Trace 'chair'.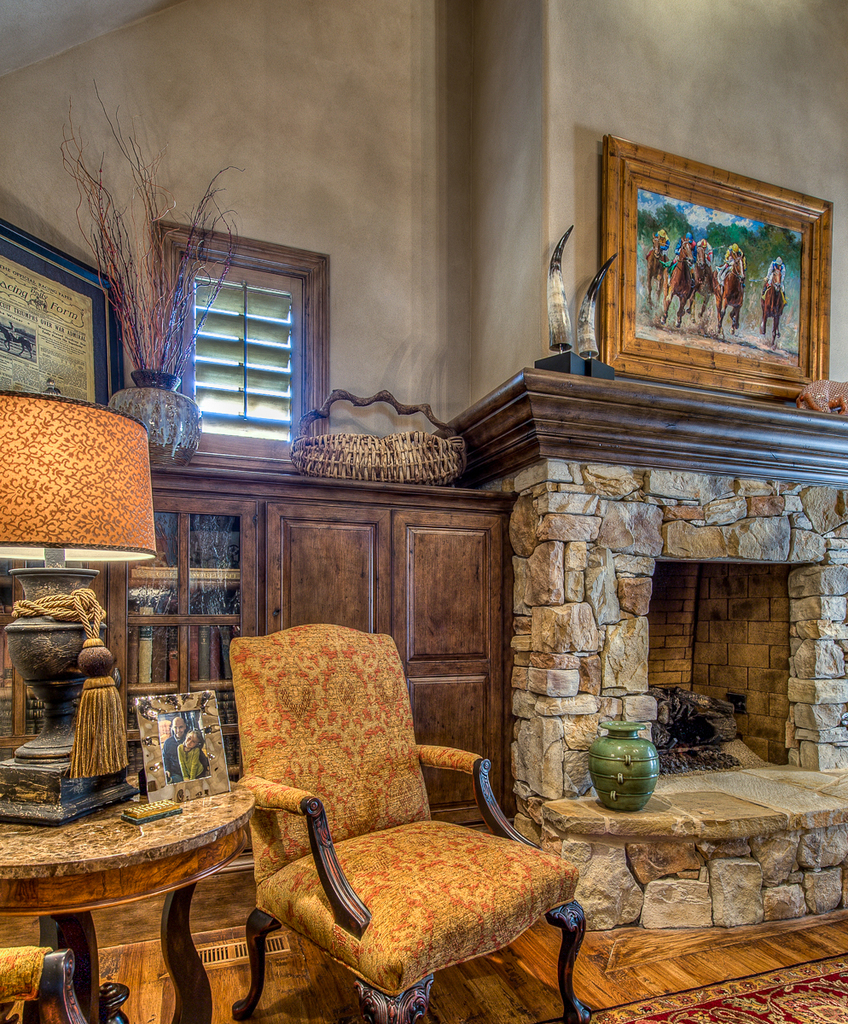
Traced to select_region(218, 634, 554, 1021).
